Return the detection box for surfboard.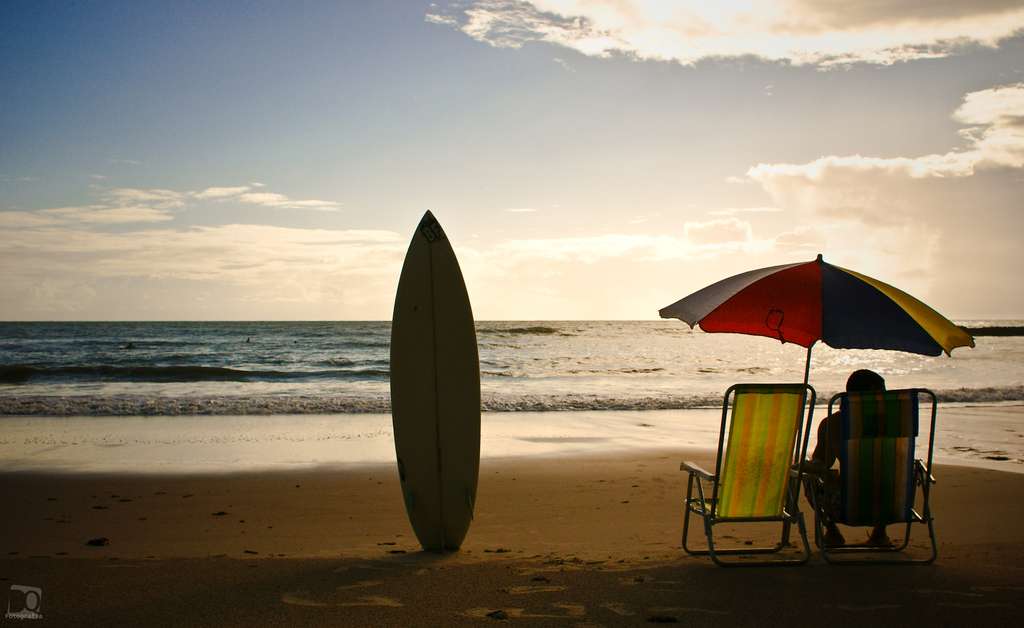
detection(391, 209, 482, 554).
